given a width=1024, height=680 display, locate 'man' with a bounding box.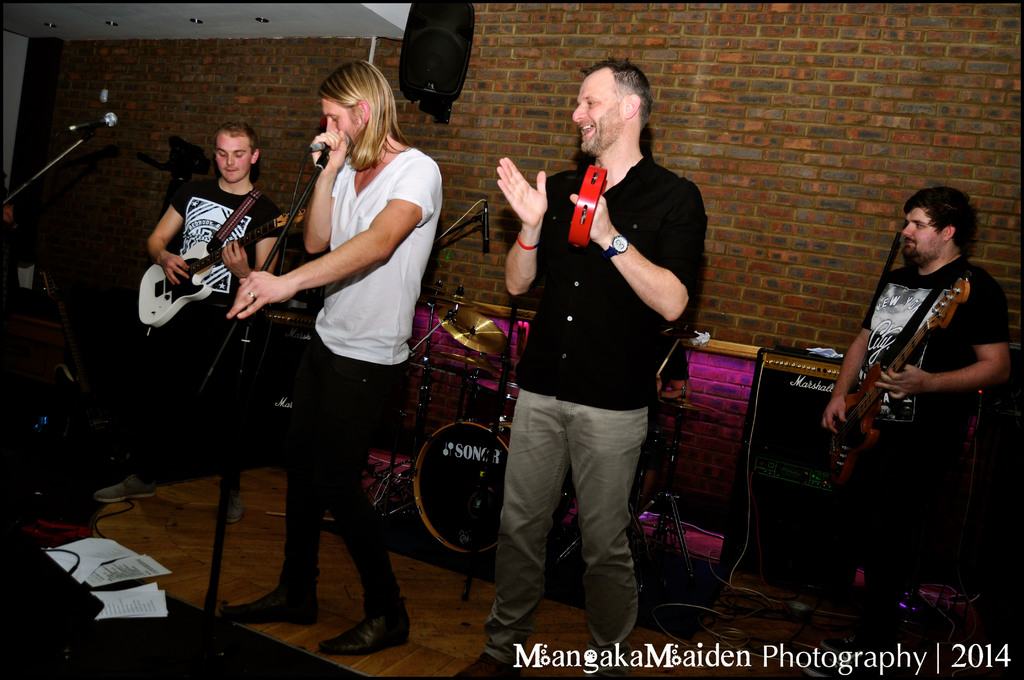
Located: bbox(489, 67, 707, 651).
